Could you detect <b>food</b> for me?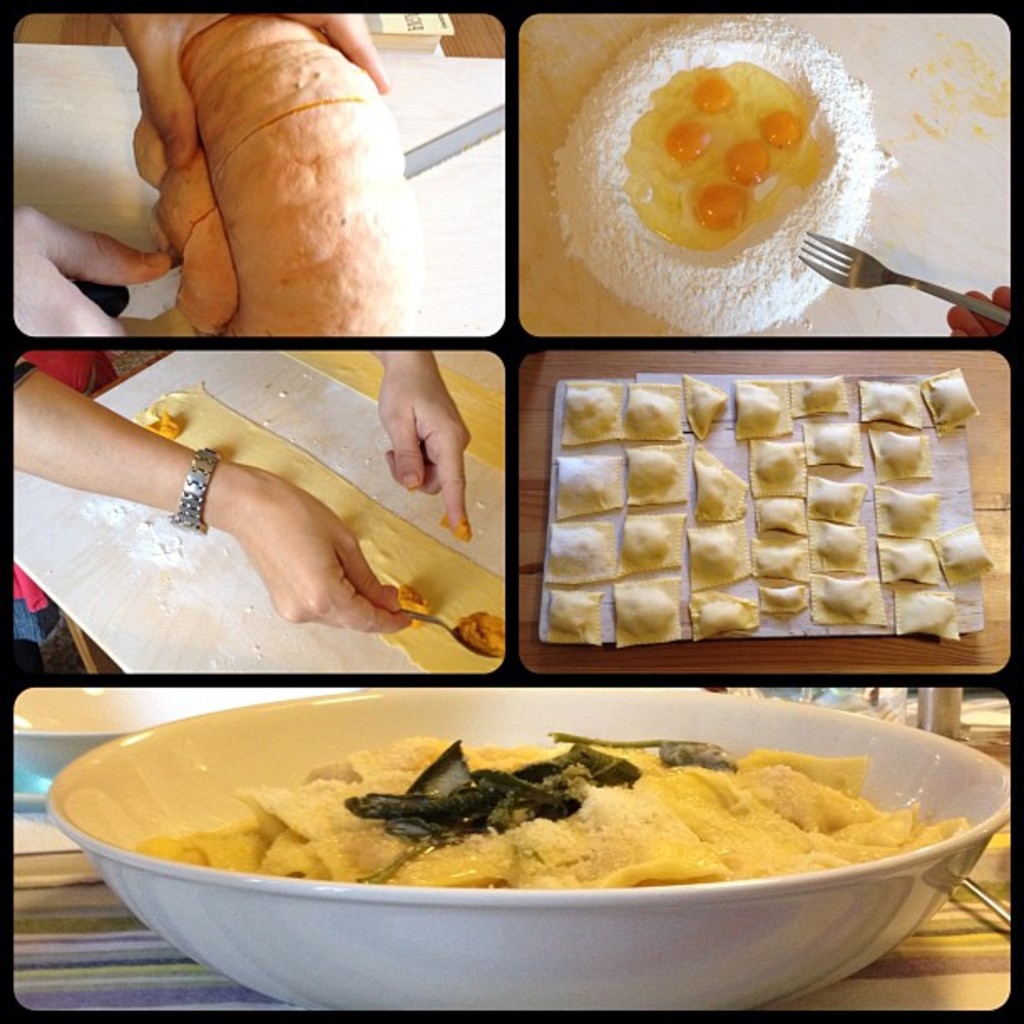
Detection result: detection(683, 376, 726, 440).
